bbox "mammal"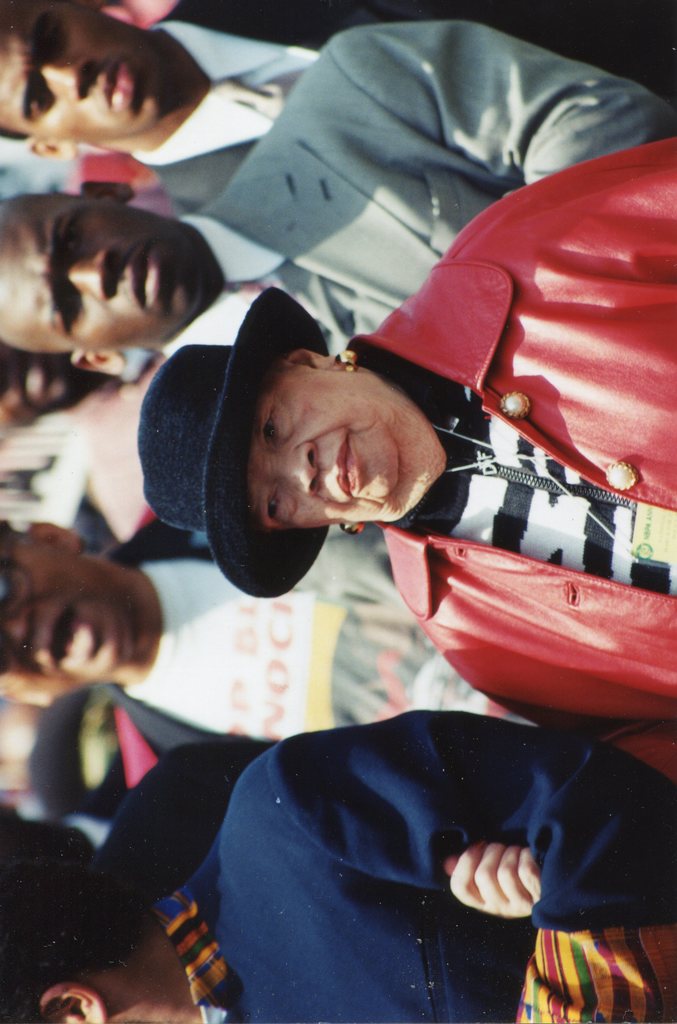
select_region(0, 707, 676, 1023)
